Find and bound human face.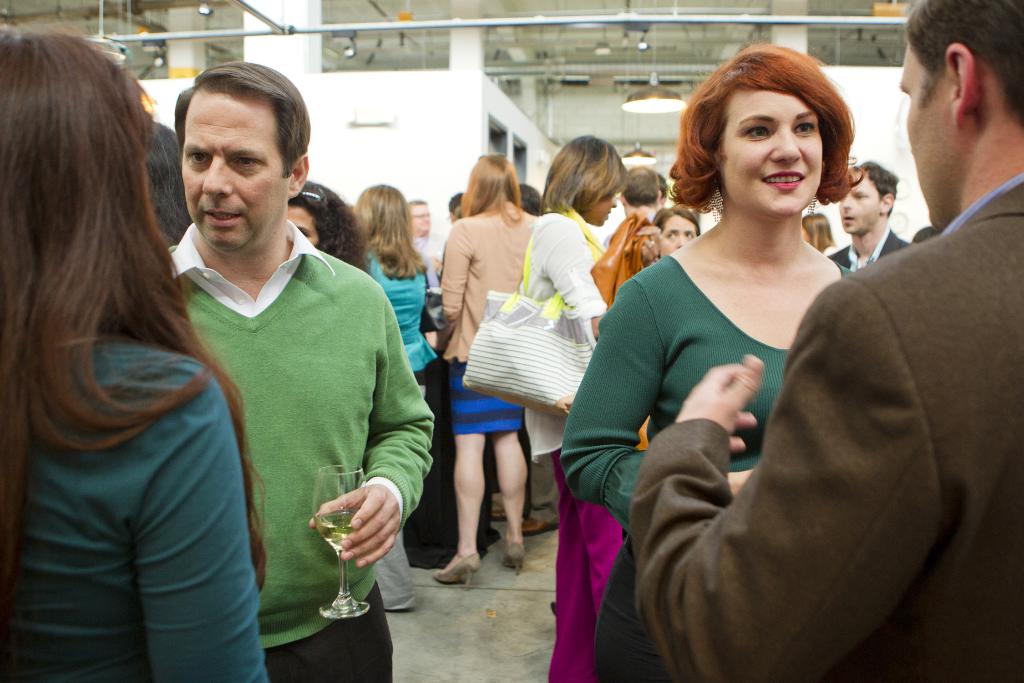
Bound: (x1=415, y1=206, x2=432, y2=231).
